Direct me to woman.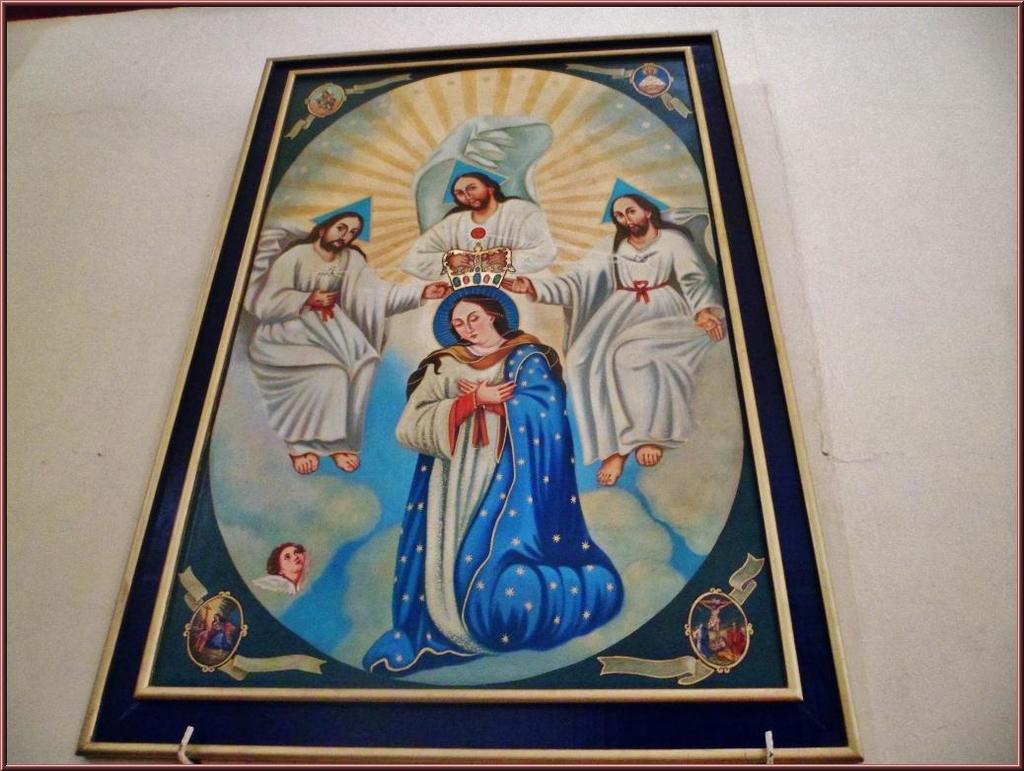
Direction: region(394, 258, 551, 619).
